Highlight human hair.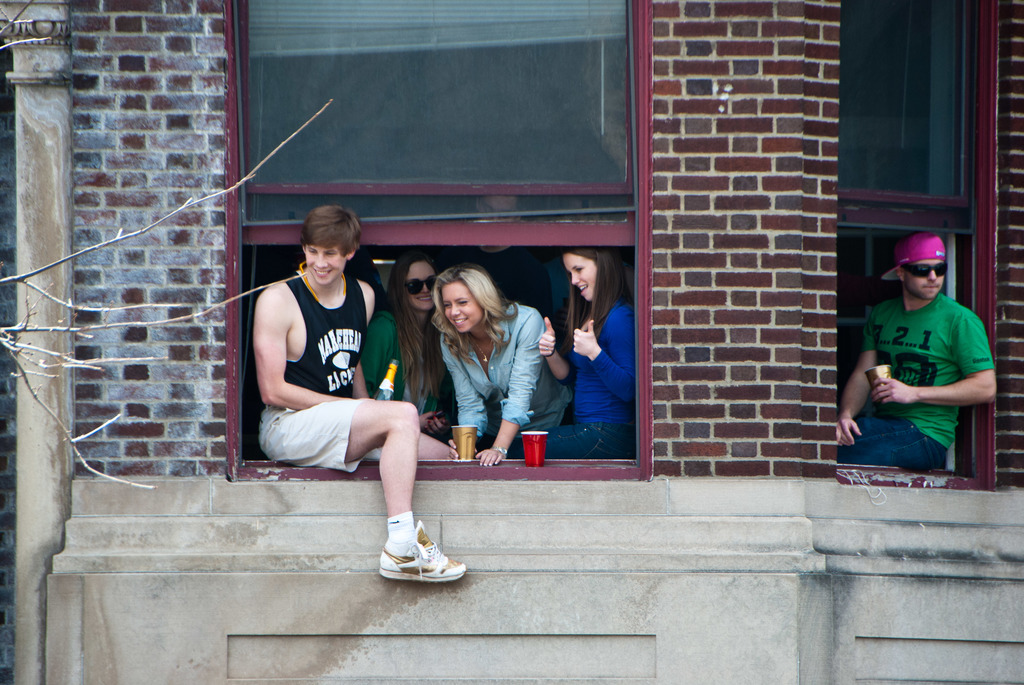
Highlighted region: rect(559, 248, 631, 341).
